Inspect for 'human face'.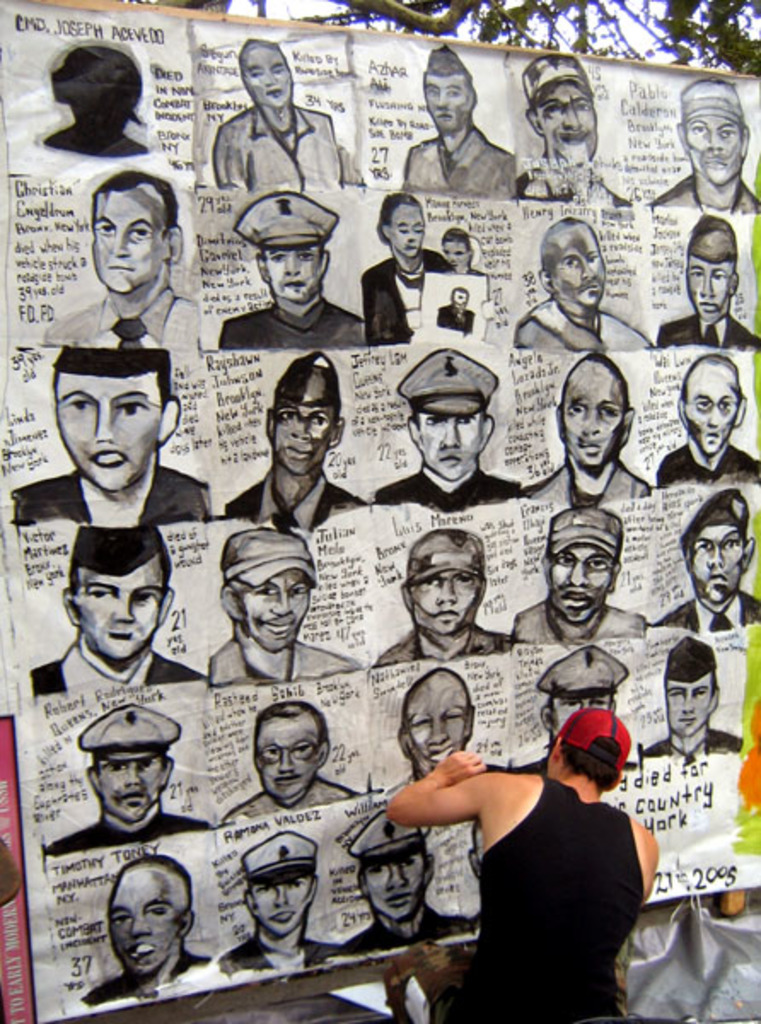
Inspection: (556, 689, 609, 737).
